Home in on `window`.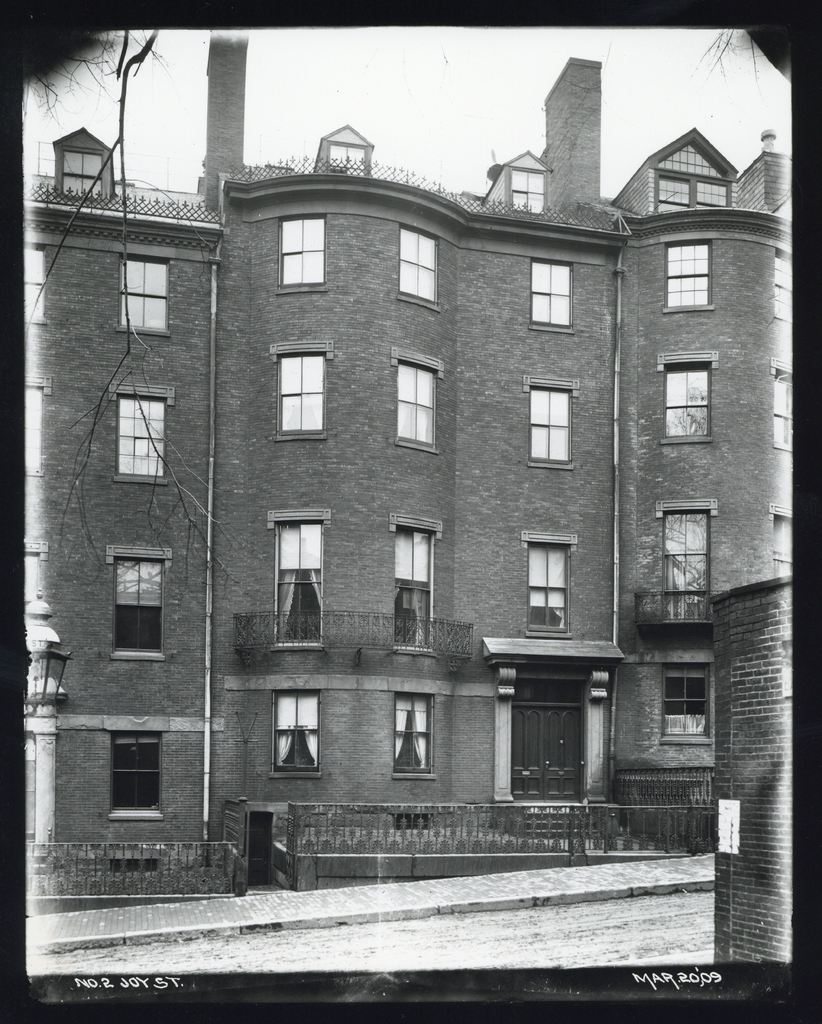
Homed in at <bbox>641, 166, 744, 223</bbox>.
